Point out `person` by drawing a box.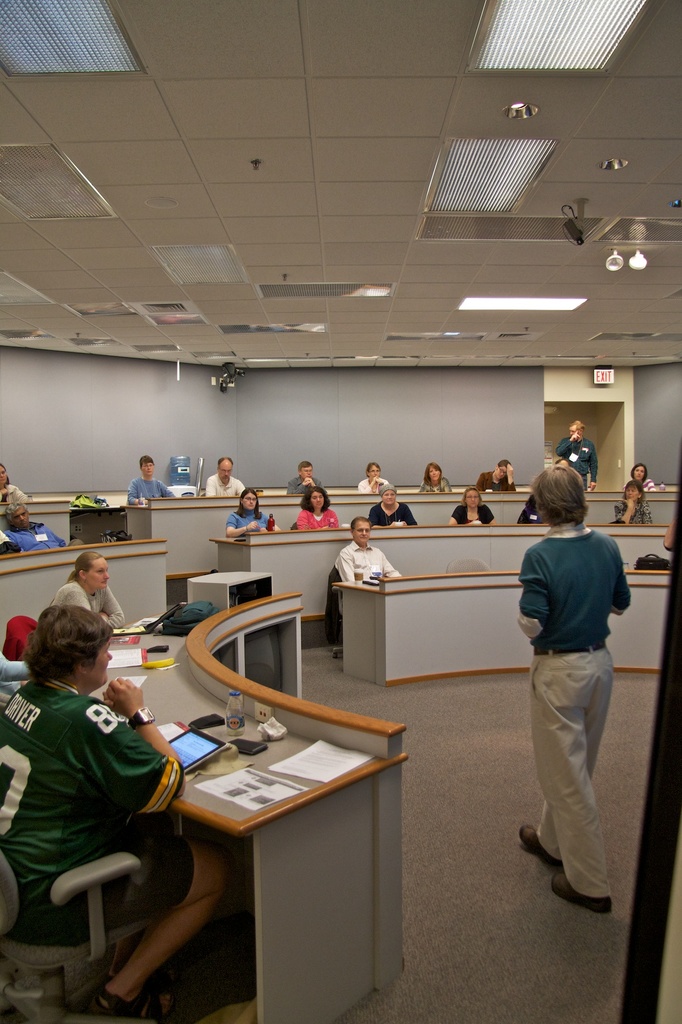
[x1=293, y1=460, x2=340, y2=493].
